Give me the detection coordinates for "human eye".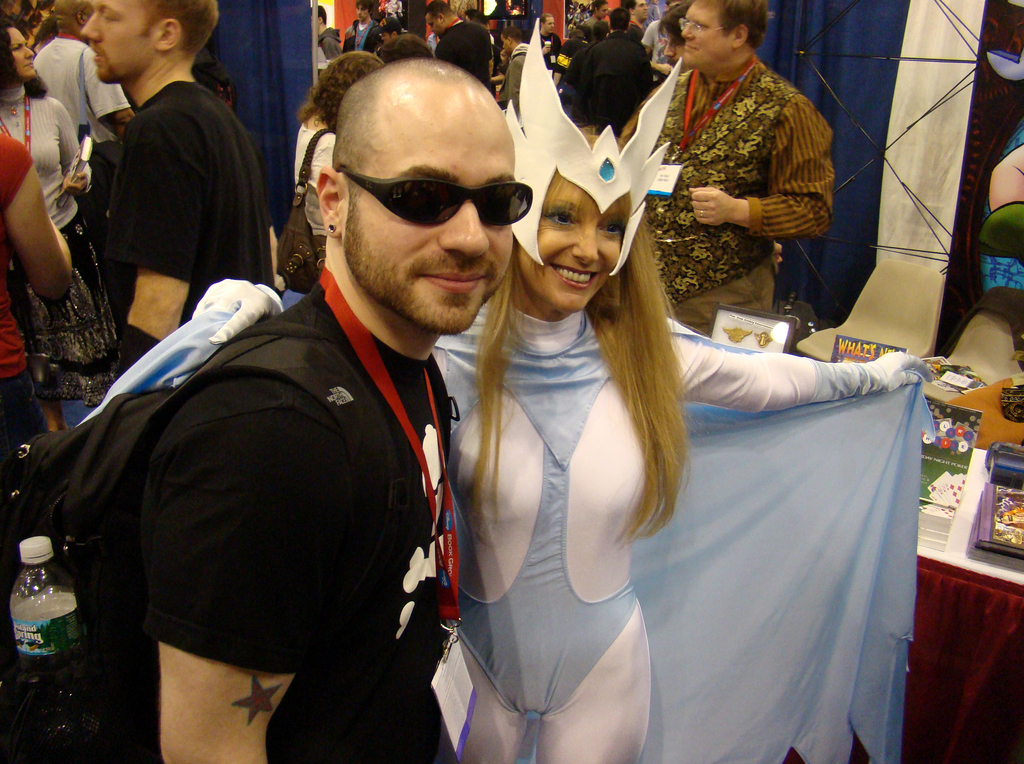
detection(597, 219, 623, 238).
